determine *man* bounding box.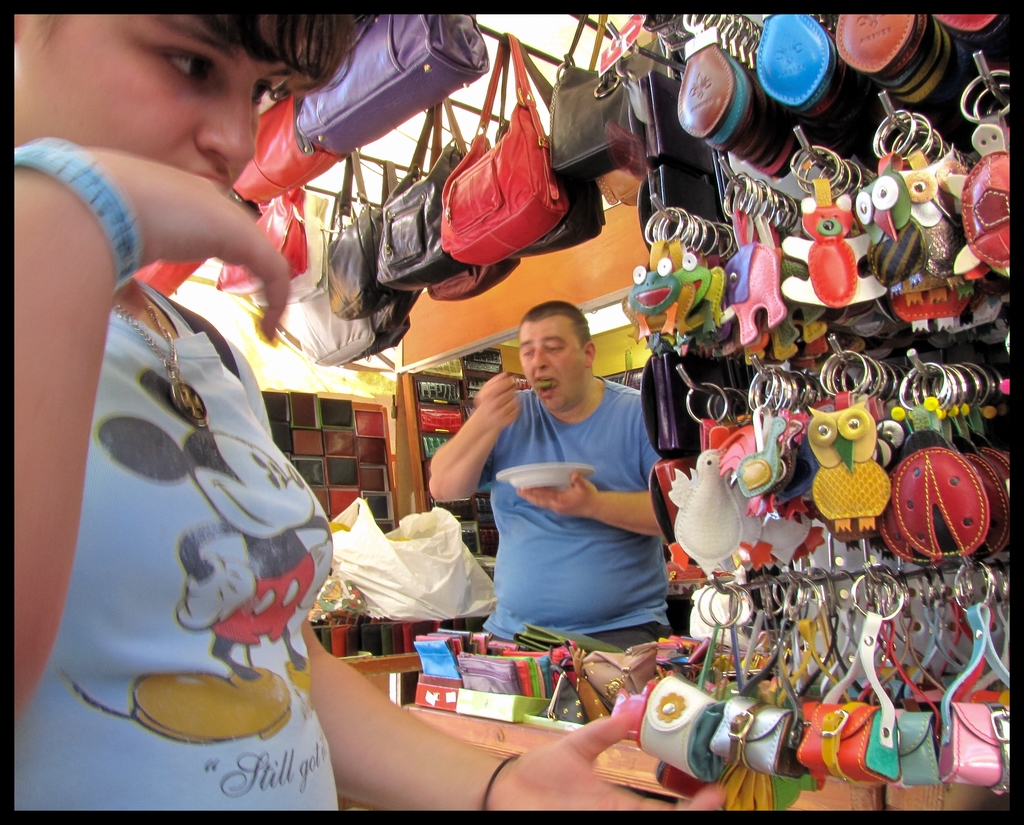
Determined: x1=399 y1=288 x2=689 y2=671.
